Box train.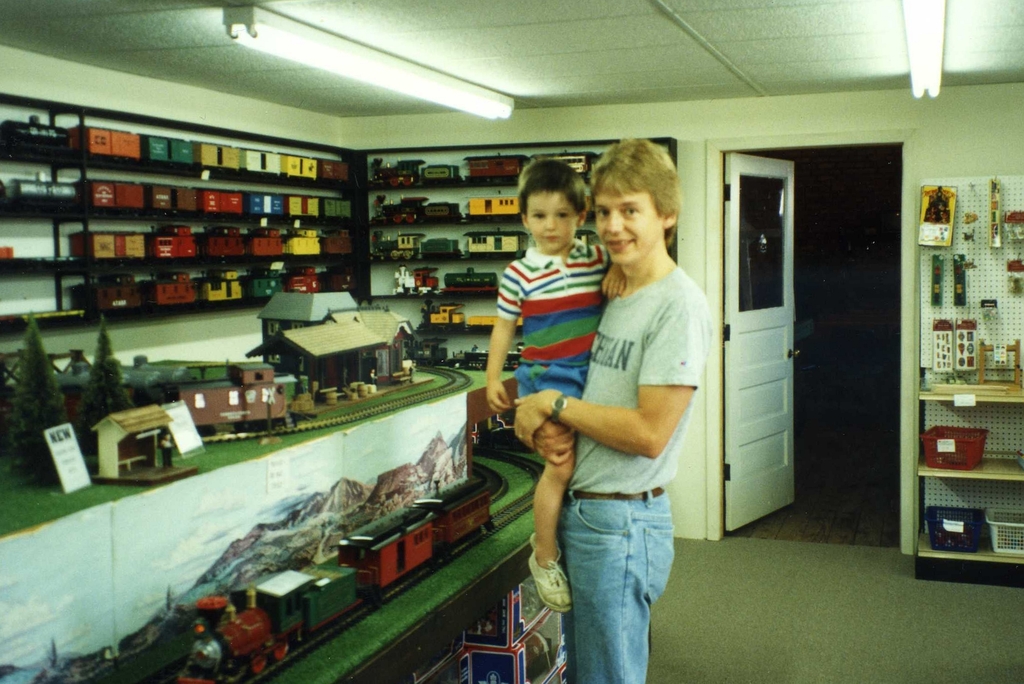
bbox=(420, 297, 523, 325).
